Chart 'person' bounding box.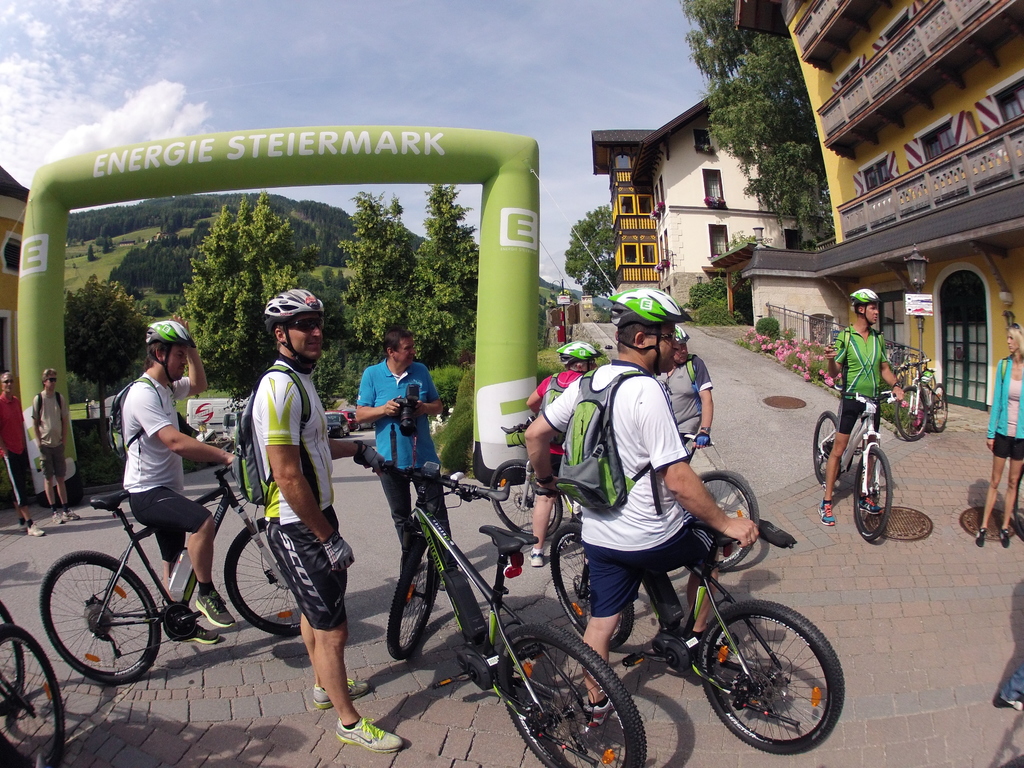
Charted: 995/667/1023/717.
